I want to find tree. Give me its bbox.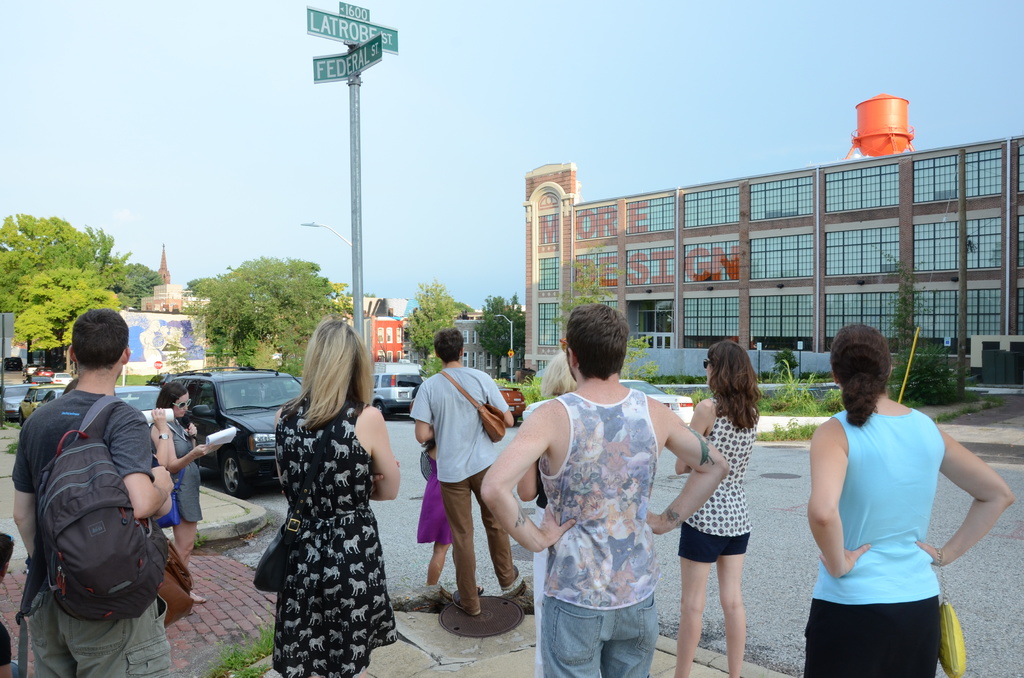
<region>473, 289, 534, 364</region>.
